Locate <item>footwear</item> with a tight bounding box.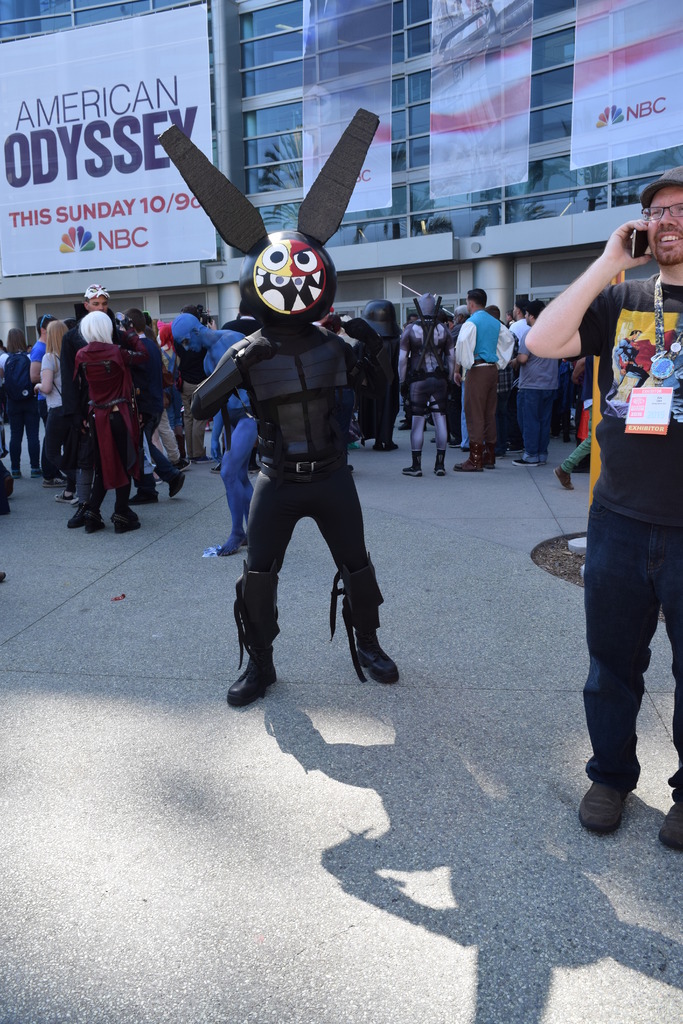
rect(321, 556, 405, 689).
